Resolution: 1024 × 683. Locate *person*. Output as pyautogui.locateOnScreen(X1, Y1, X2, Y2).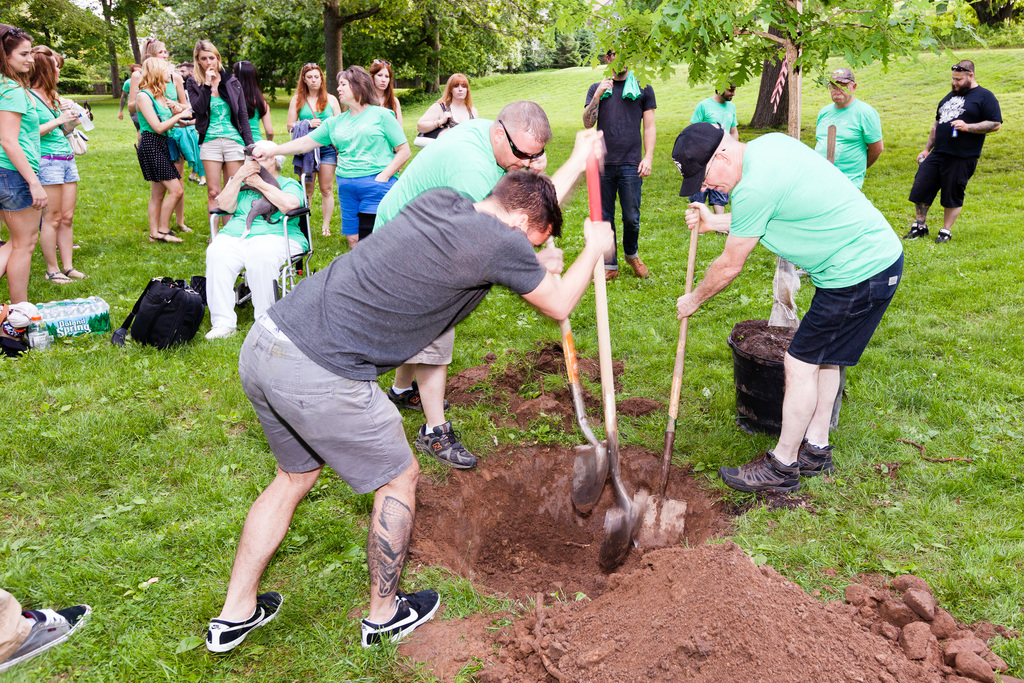
pyautogui.locateOnScreen(285, 62, 341, 236).
